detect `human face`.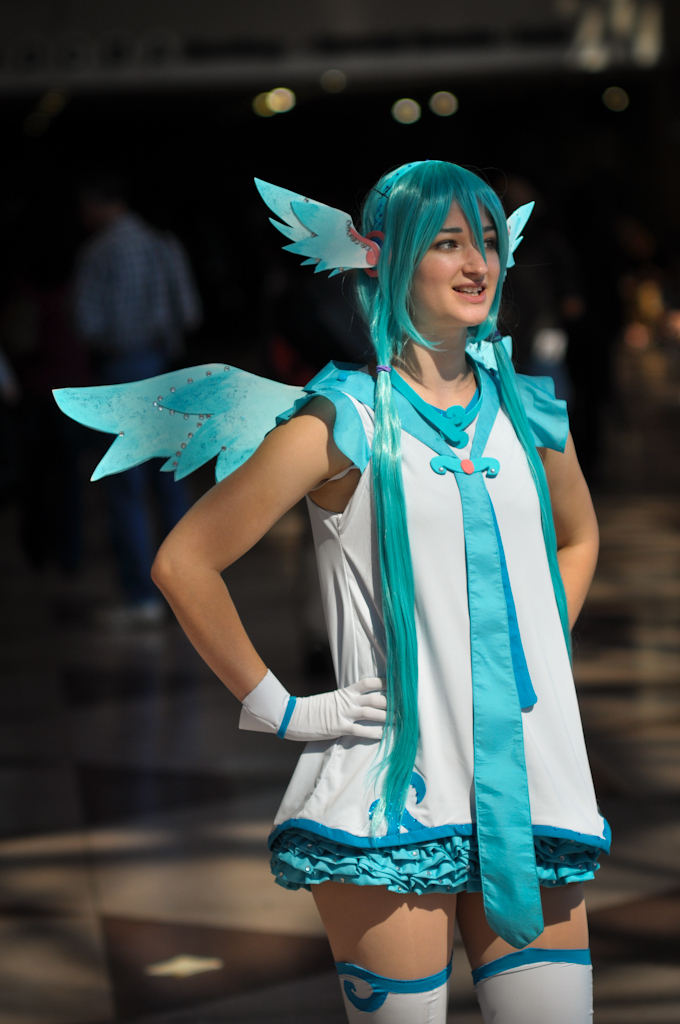
Detected at (411, 193, 512, 321).
